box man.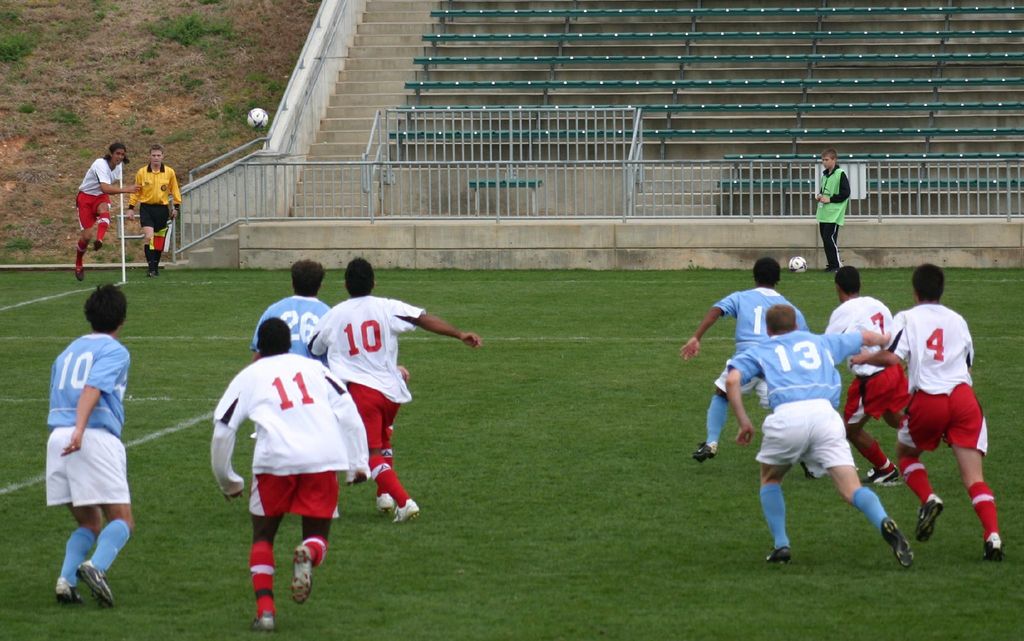
bbox(849, 262, 1004, 560).
